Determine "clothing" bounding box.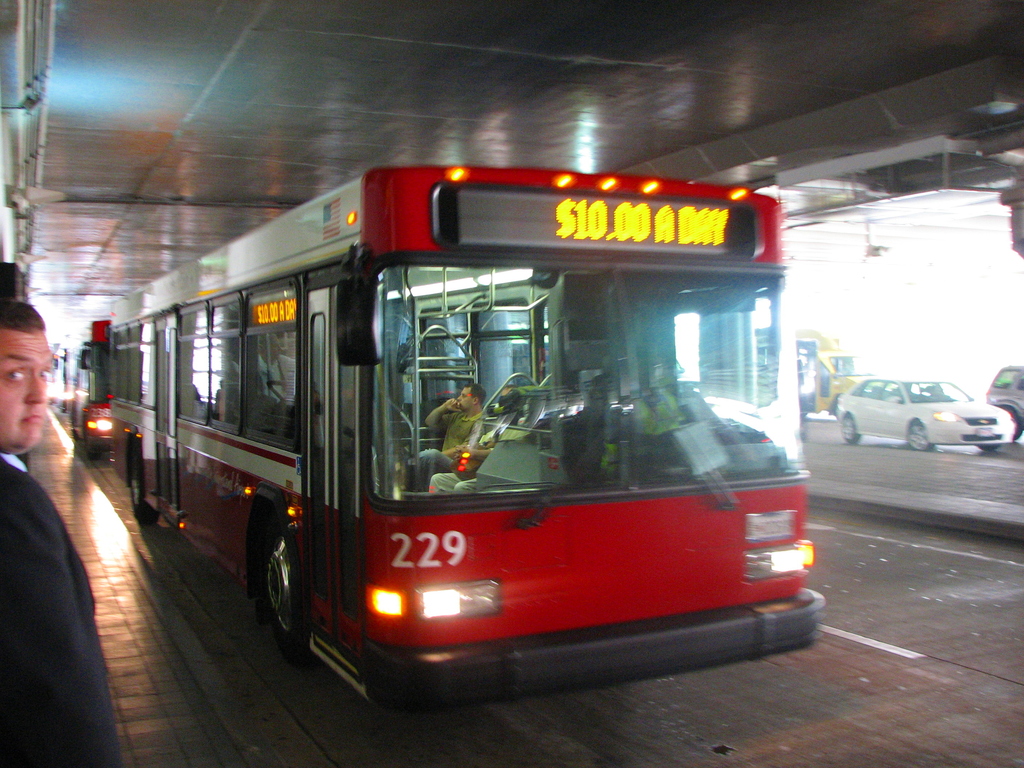
Determined: [x1=0, y1=454, x2=130, y2=767].
